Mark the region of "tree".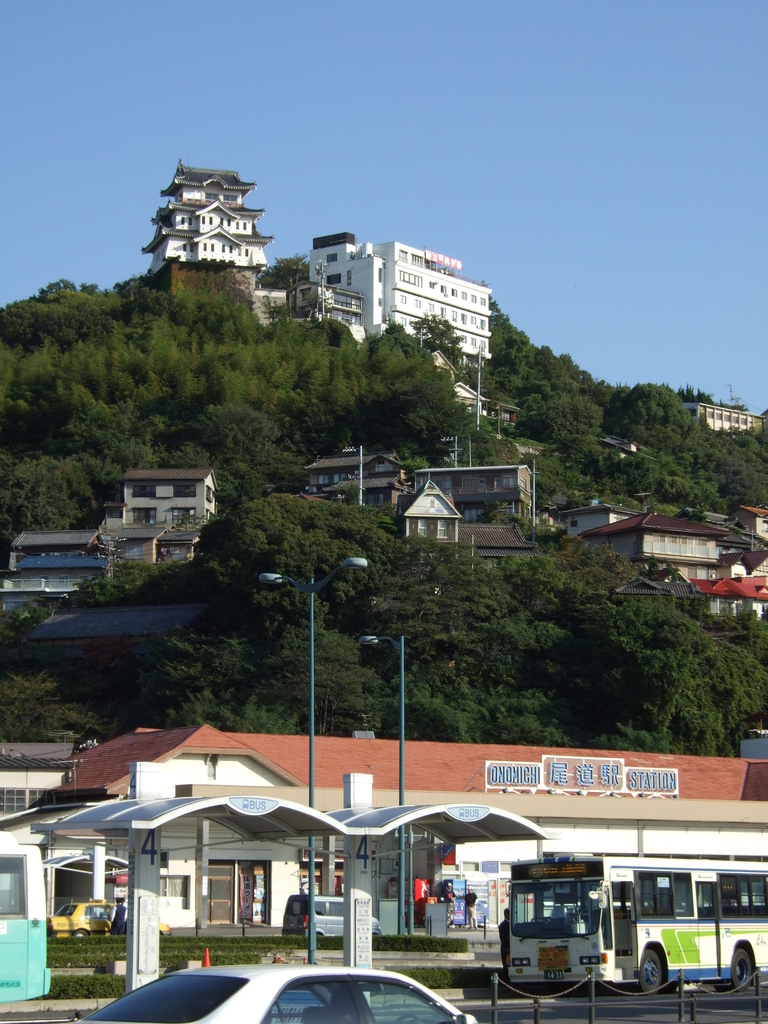
Region: l=412, t=316, r=463, b=374.
